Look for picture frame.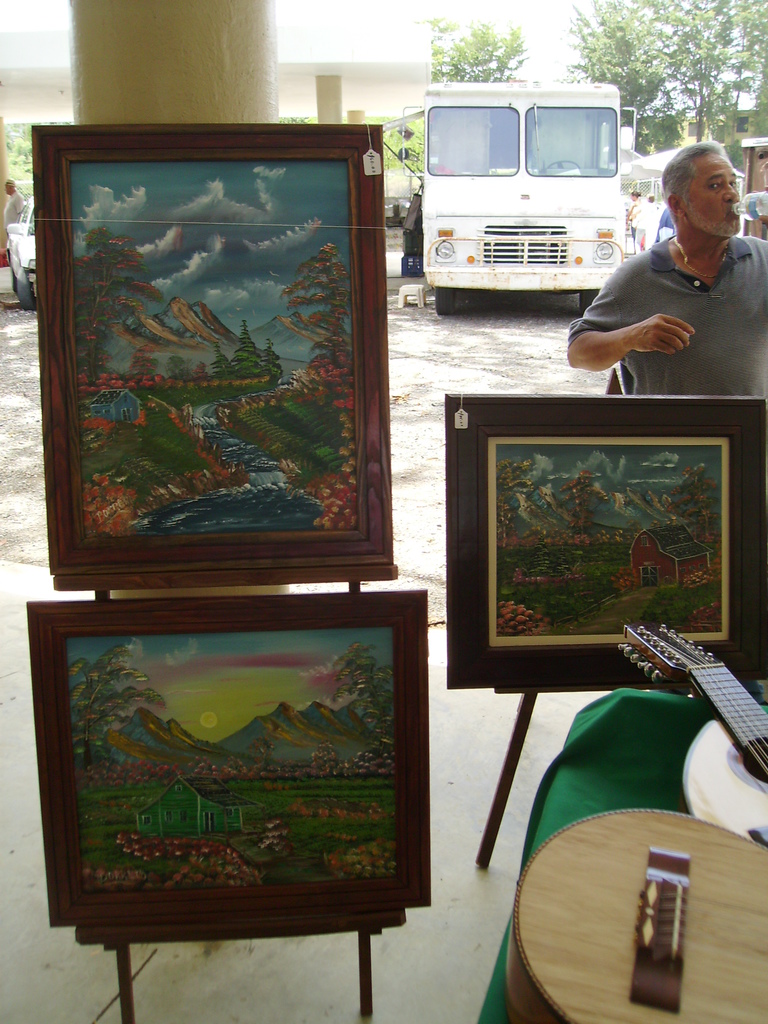
Found: 436:398:767:691.
